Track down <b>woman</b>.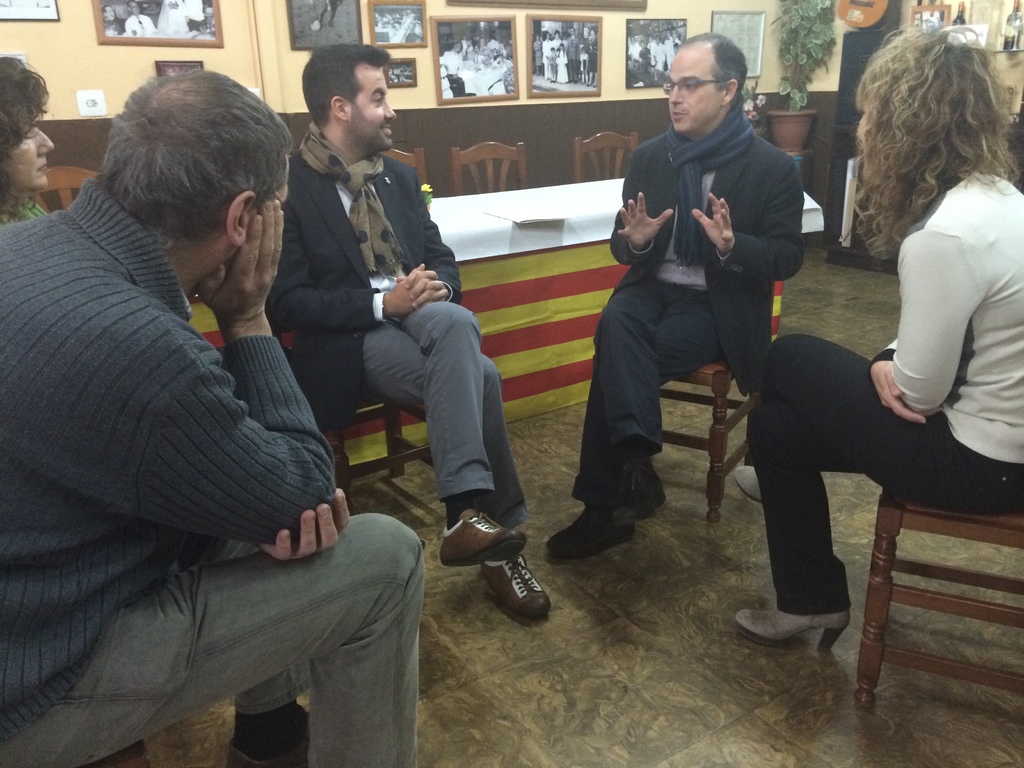
Tracked to (760, 34, 1003, 701).
